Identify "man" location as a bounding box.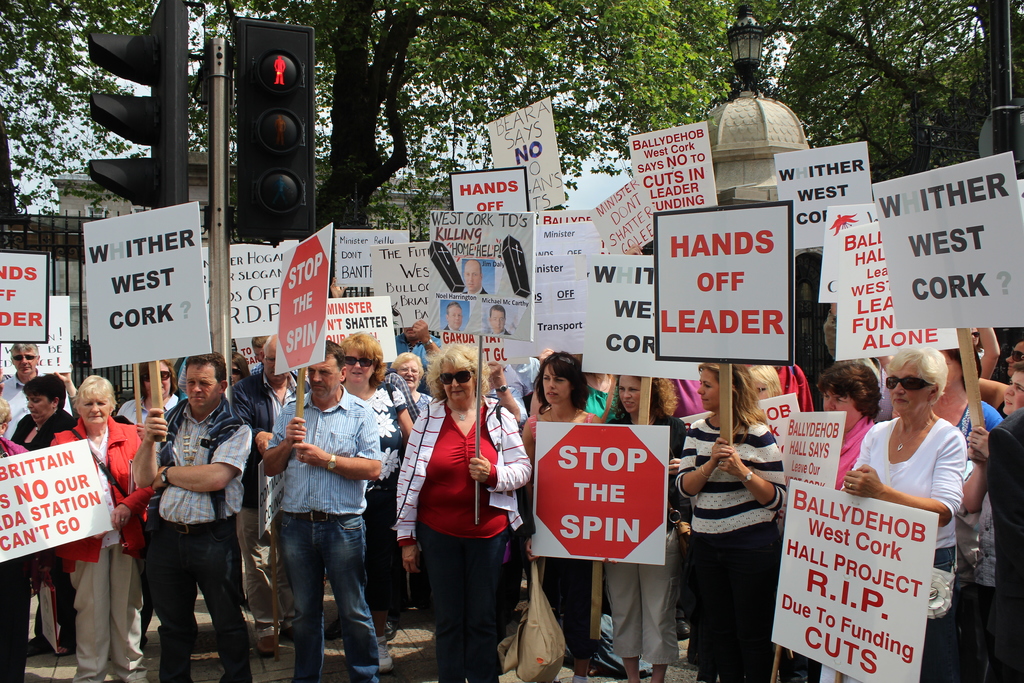
[left=250, top=354, right=399, bottom=671].
